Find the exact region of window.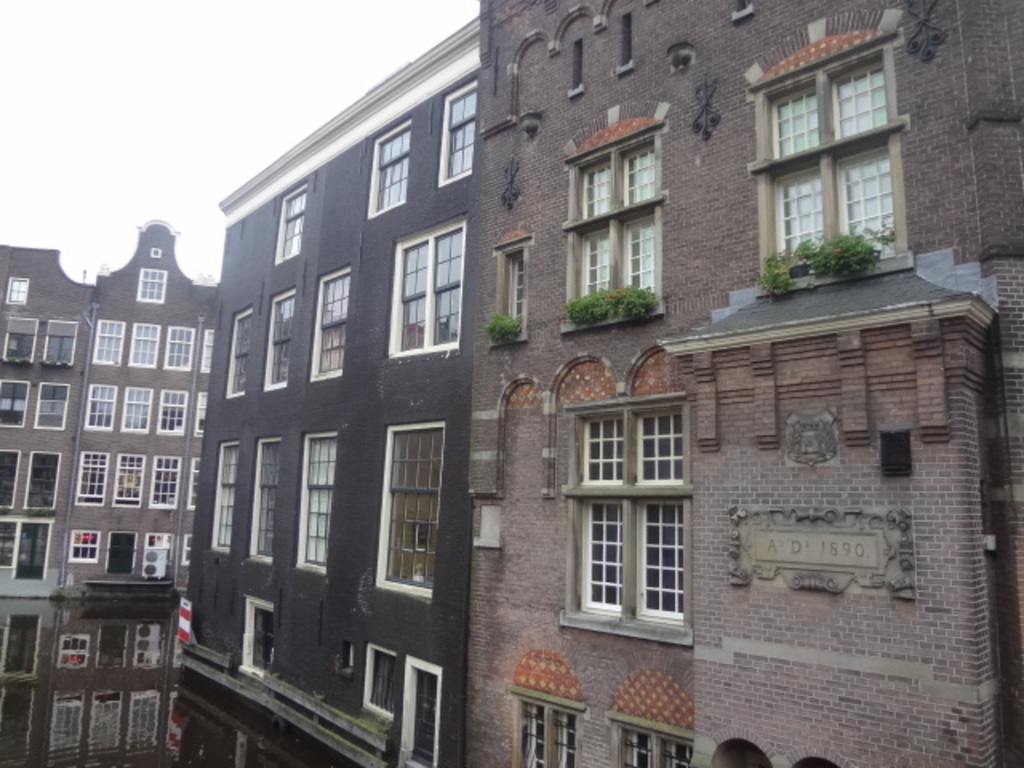
Exact region: 141, 270, 171, 301.
